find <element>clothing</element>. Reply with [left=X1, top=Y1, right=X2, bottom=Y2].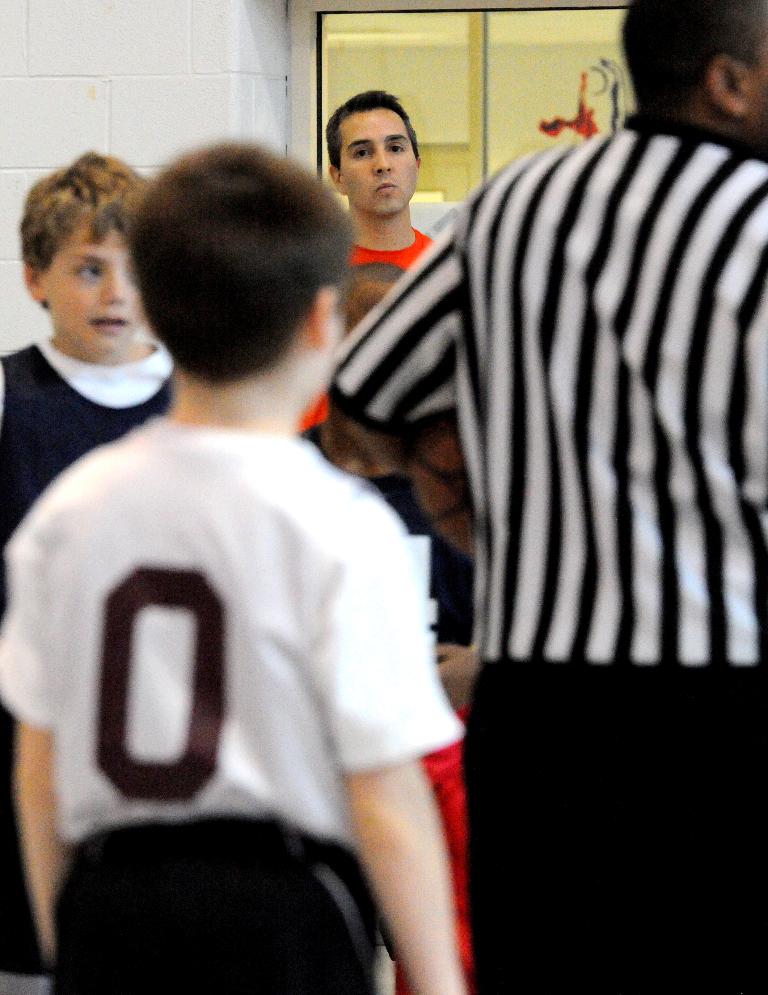
[left=301, top=231, right=436, bottom=433].
